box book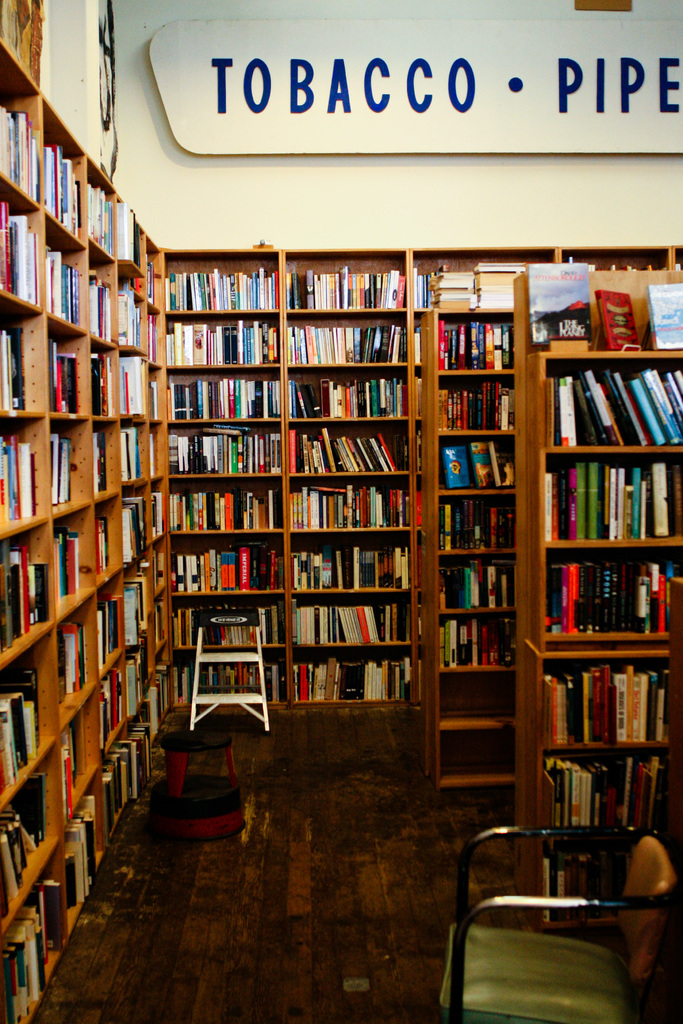
Rect(172, 321, 179, 363)
